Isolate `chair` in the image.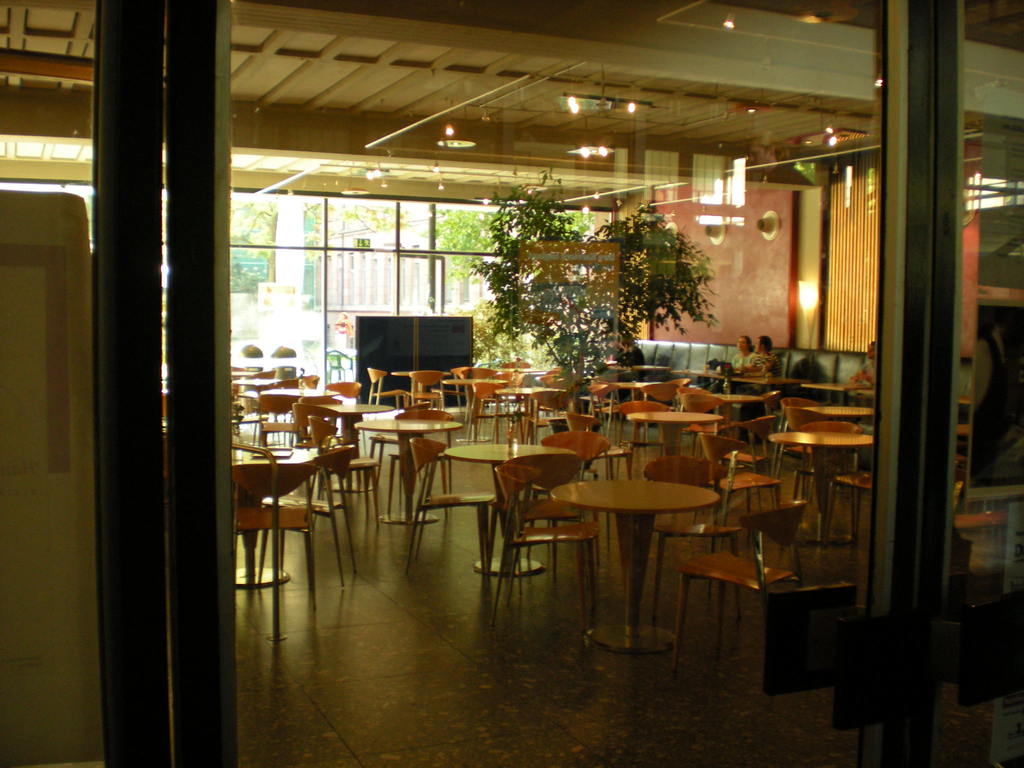
Isolated region: bbox=[309, 414, 387, 531].
